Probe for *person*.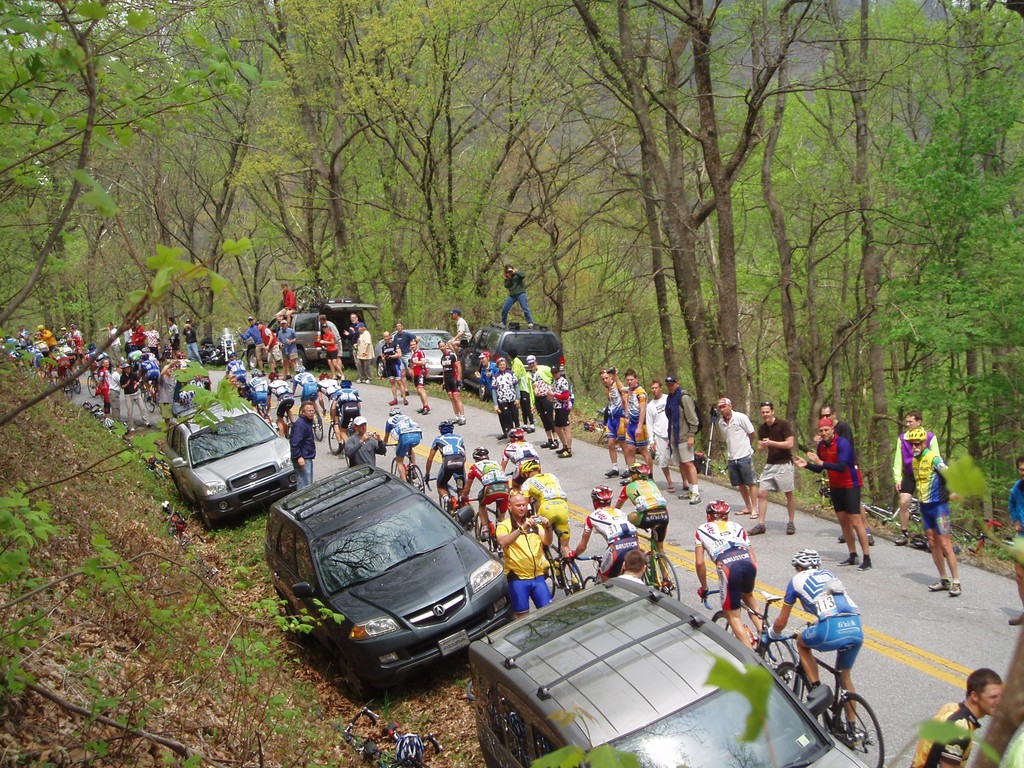
Probe result: box=[575, 490, 646, 568].
